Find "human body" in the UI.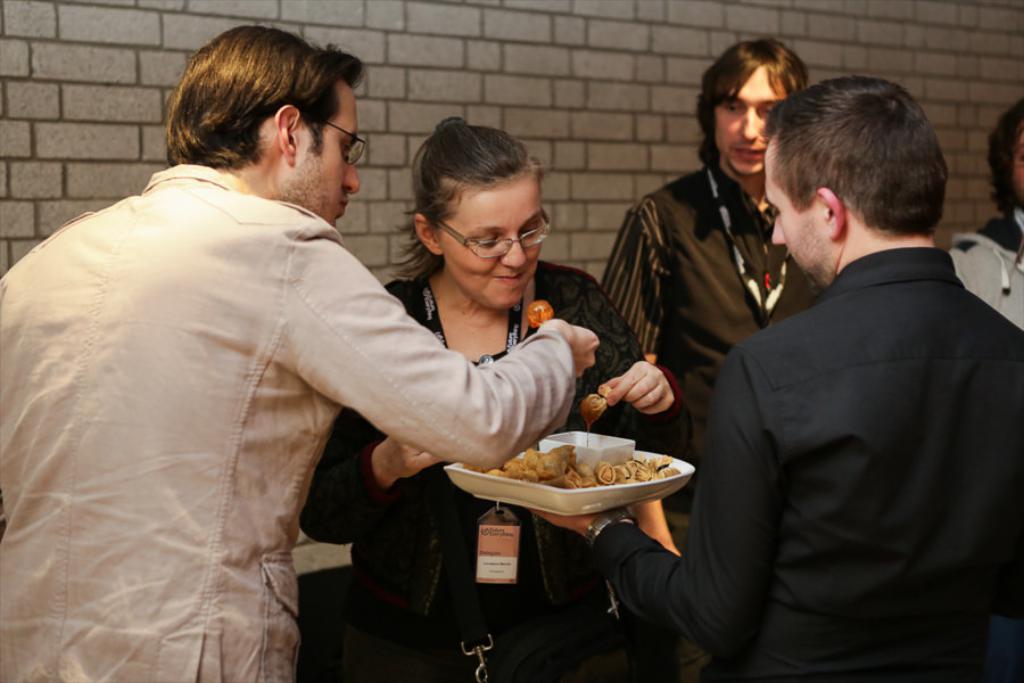
UI element at BBox(303, 253, 694, 676).
